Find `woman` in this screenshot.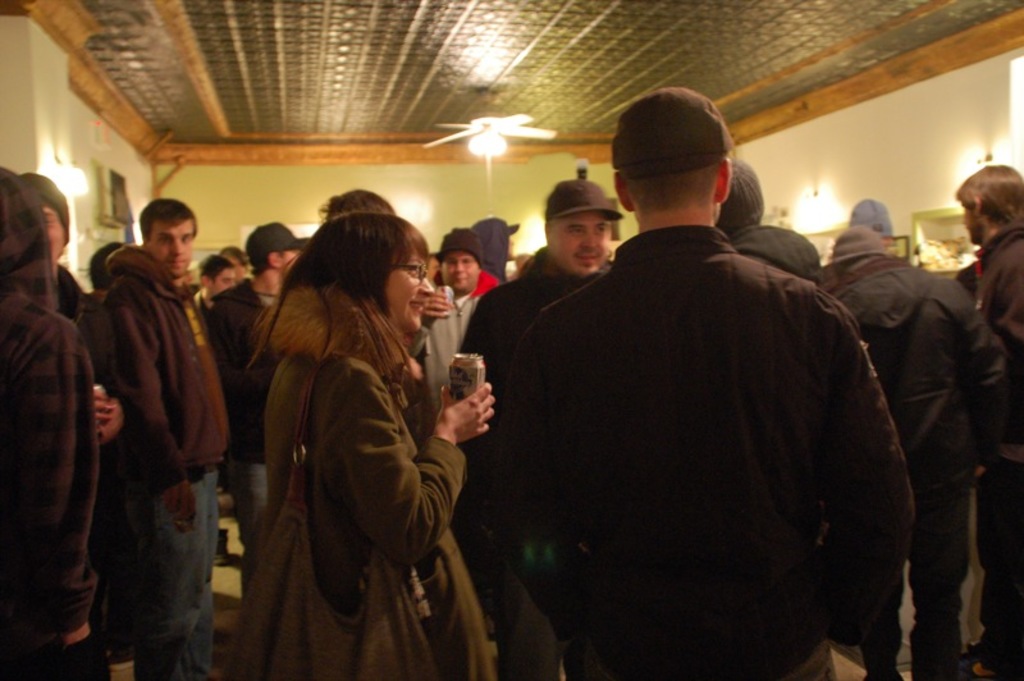
The bounding box for `woman` is 239:156:475:680.
